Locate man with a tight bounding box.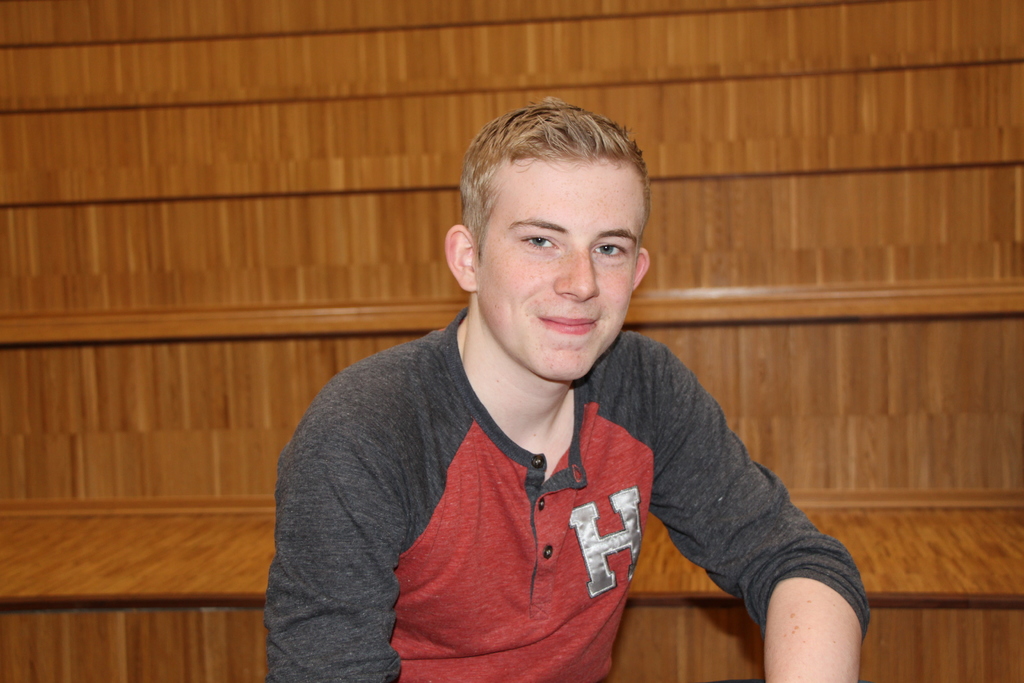
rect(259, 101, 878, 682).
